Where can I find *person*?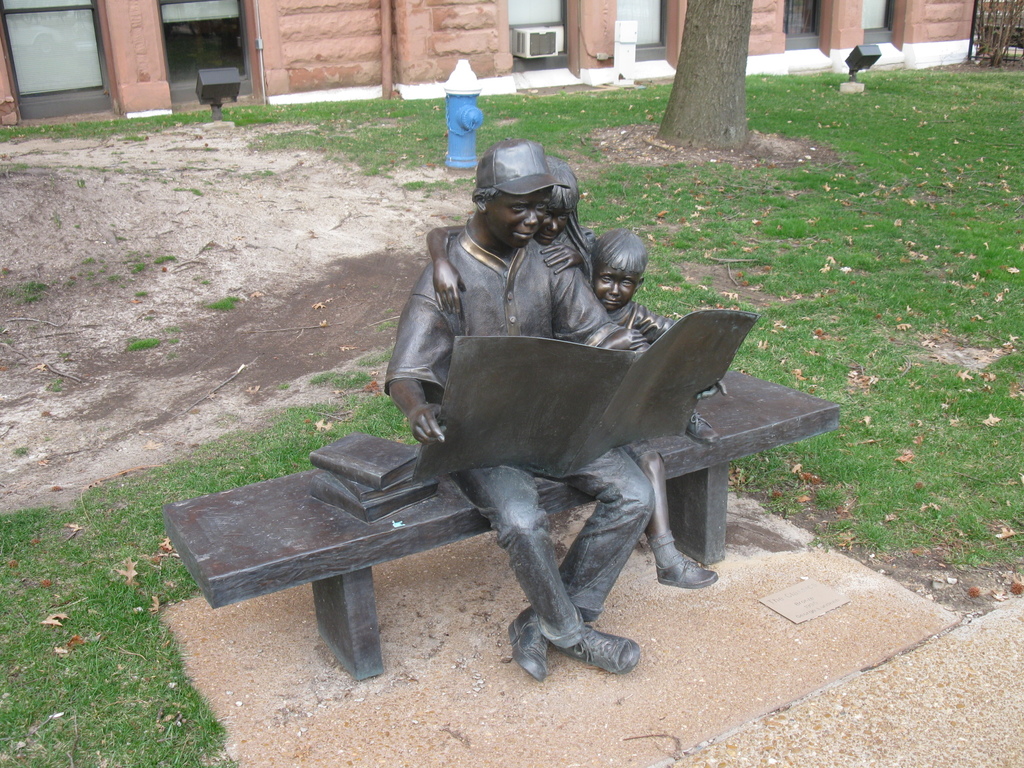
You can find it at [left=587, top=230, right=727, bottom=589].
